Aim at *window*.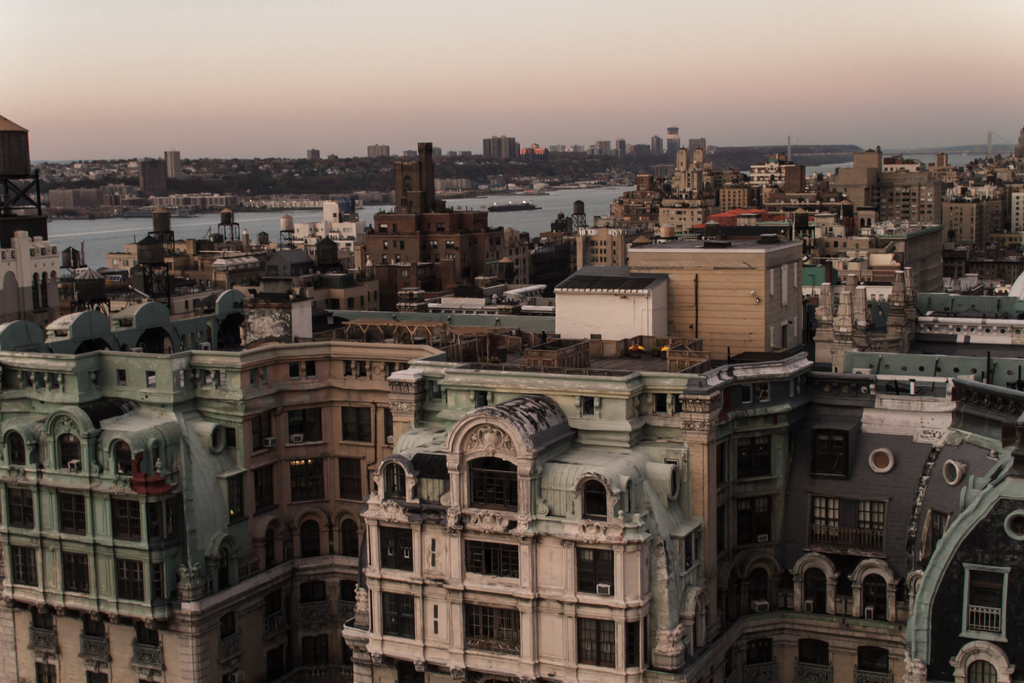
Aimed at [291,508,328,555].
